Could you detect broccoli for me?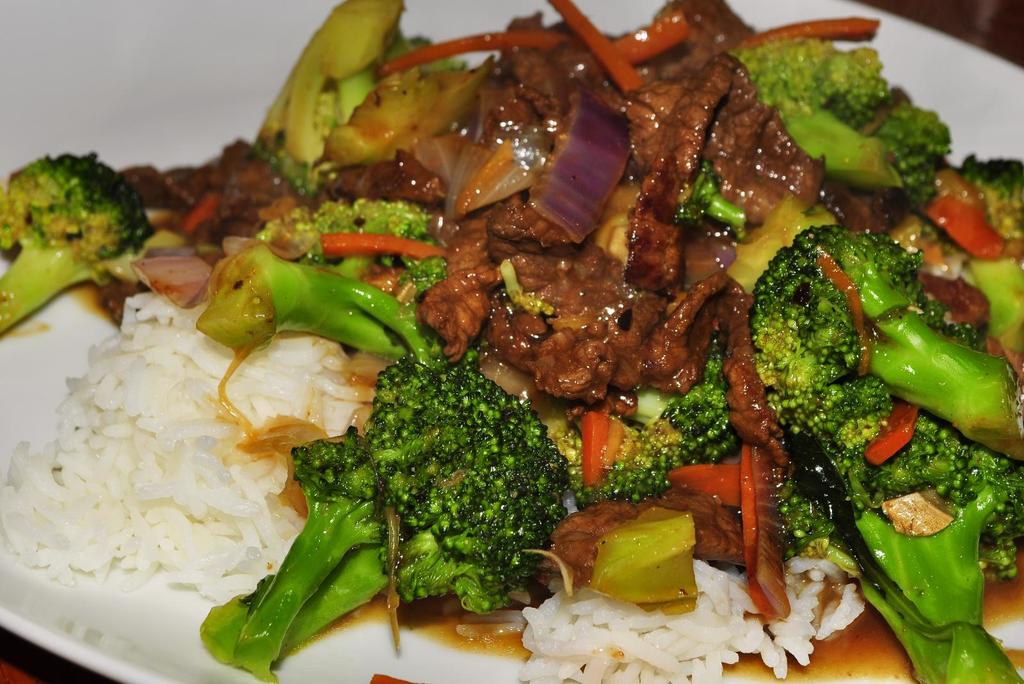
Detection result: BBox(0, 150, 157, 336).
